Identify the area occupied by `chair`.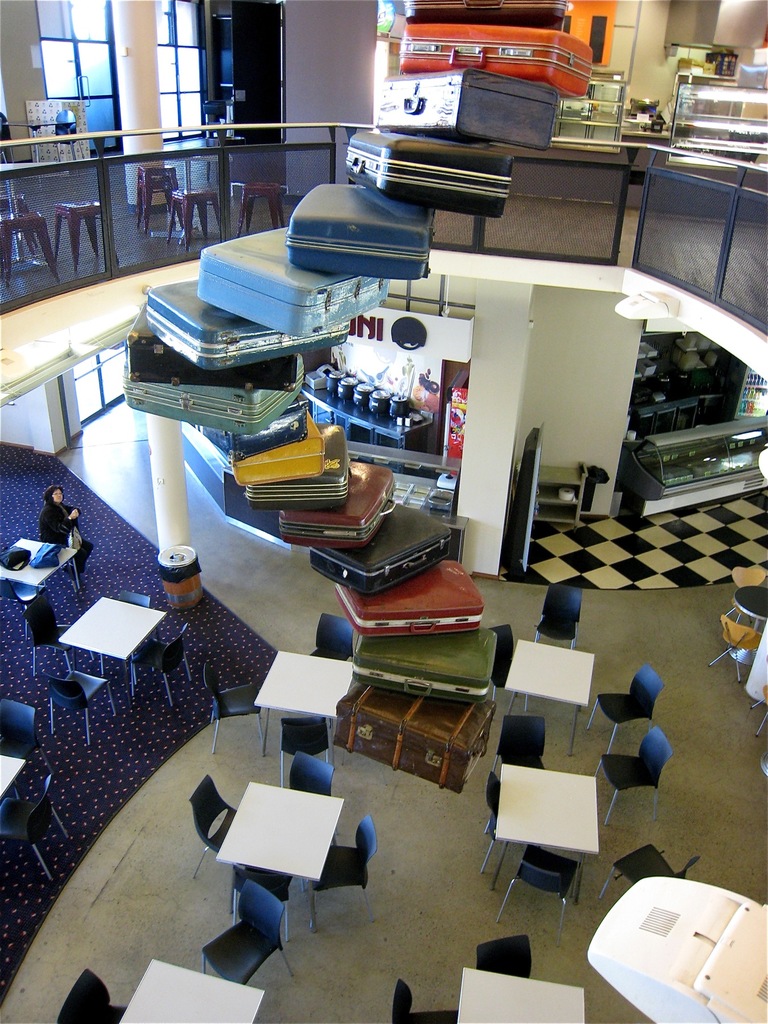
Area: <bbox>282, 746, 333, 796</bbox>.
